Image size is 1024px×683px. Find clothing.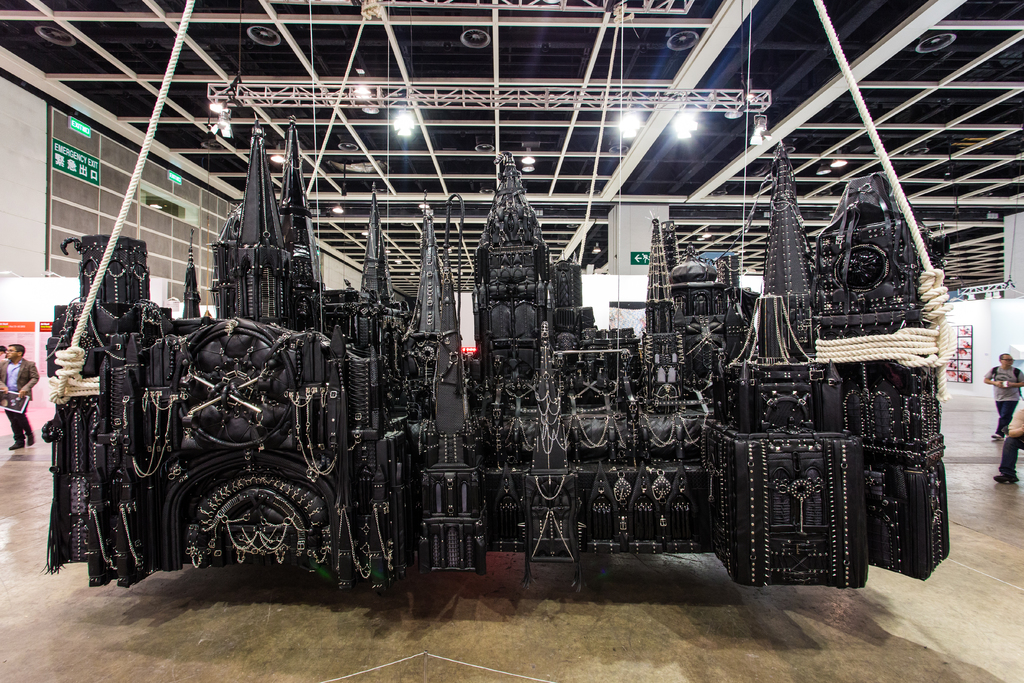
(987, 368, 1023, 406).
